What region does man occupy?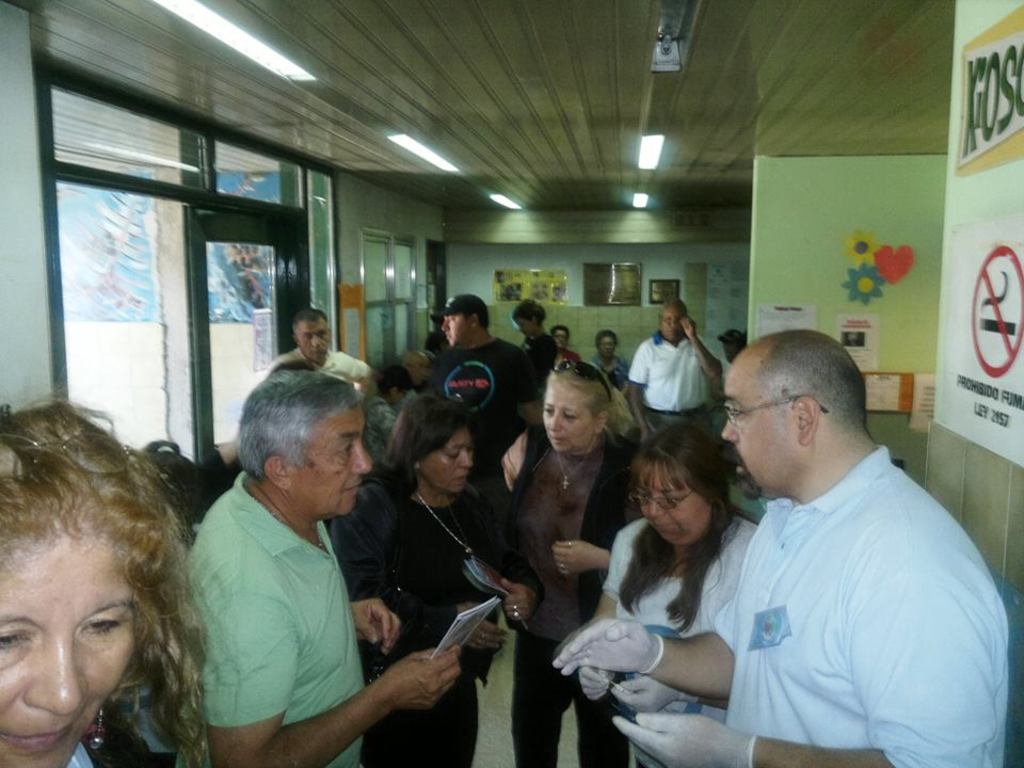
625, 299, 725, 444.
